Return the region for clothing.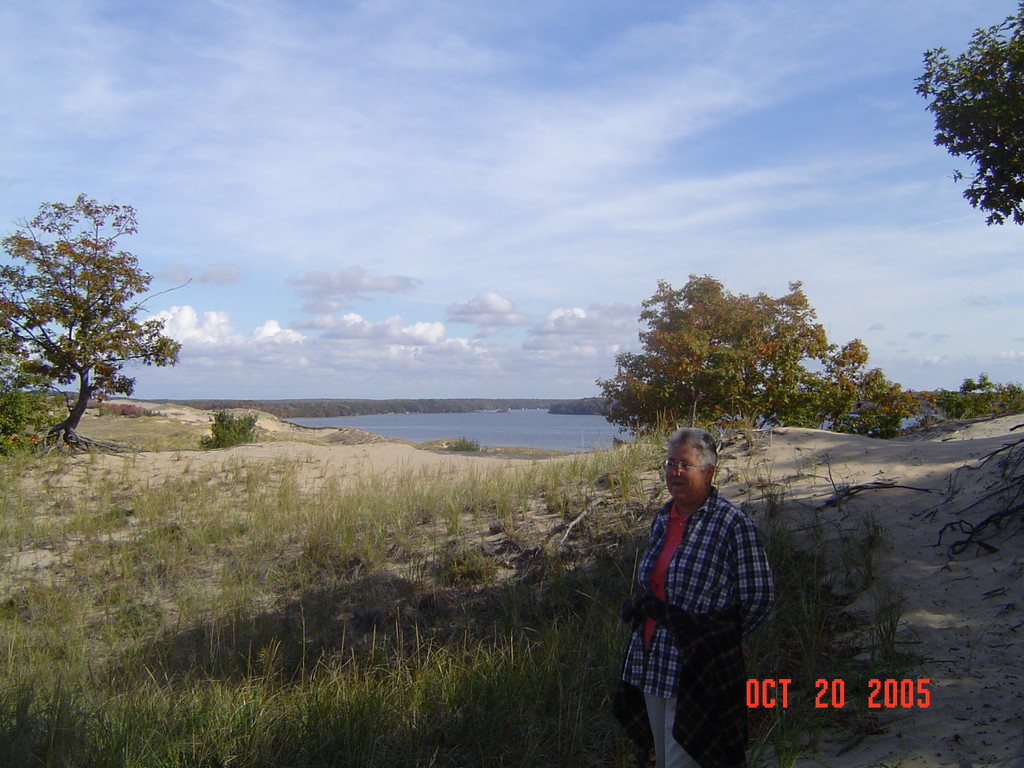
{"x1": 627, "y1": 445, "x2": 776, "y2": 739}.
